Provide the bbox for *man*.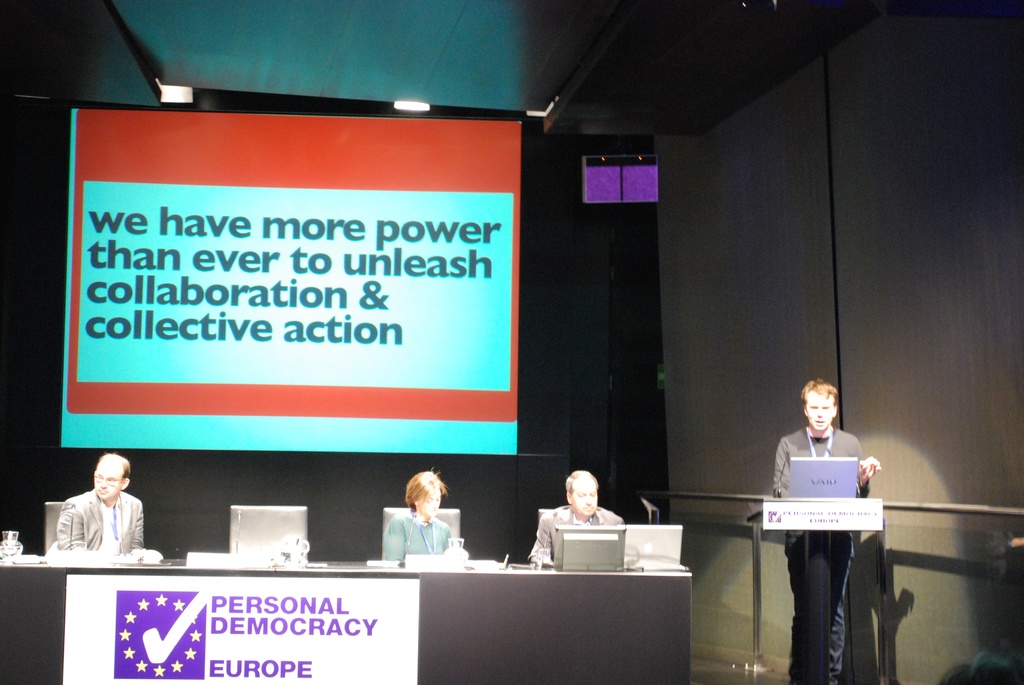
BBox(534, 465, 627, 567).
